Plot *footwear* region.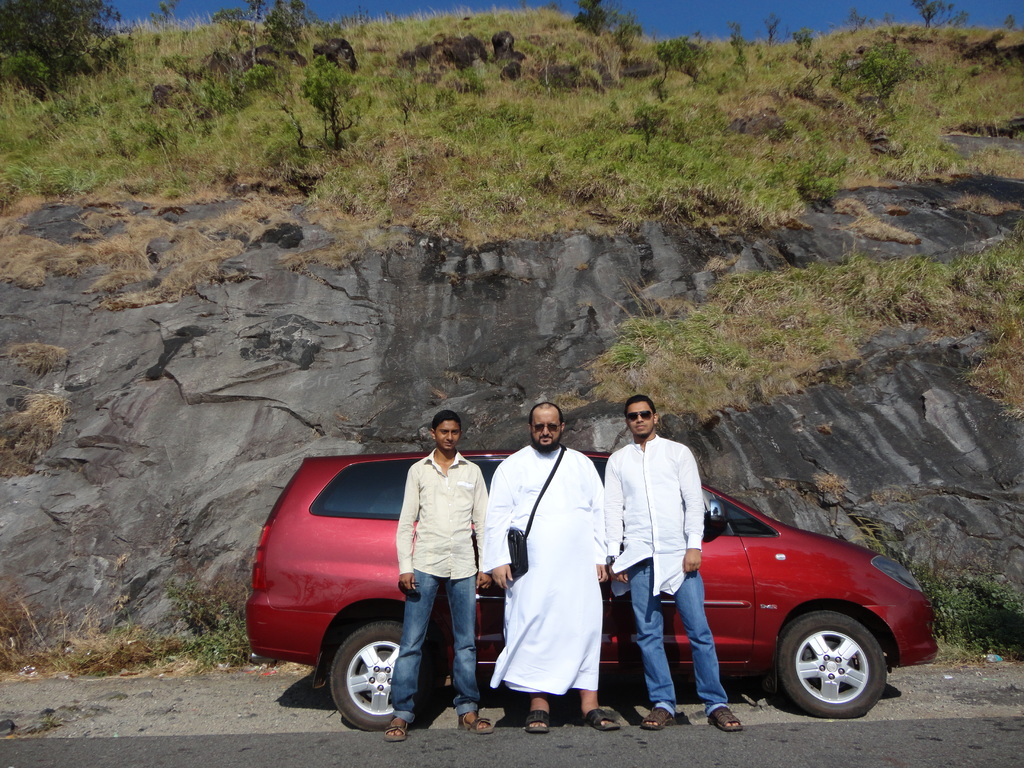
Plotted at 700:700:740:734.
